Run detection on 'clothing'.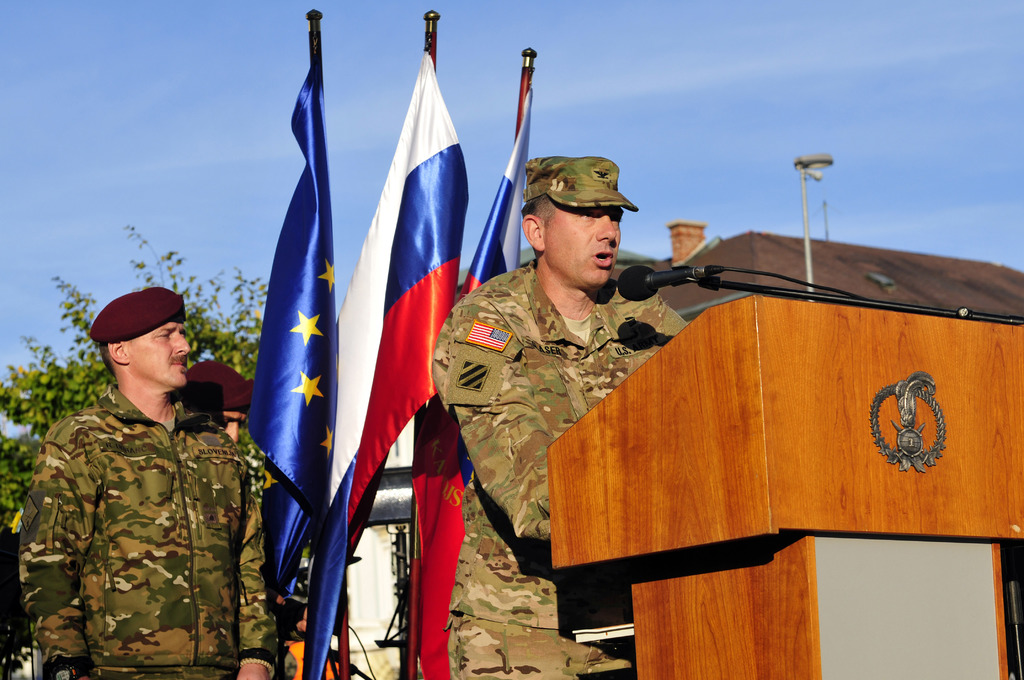
Result: 17:314:276:679.
